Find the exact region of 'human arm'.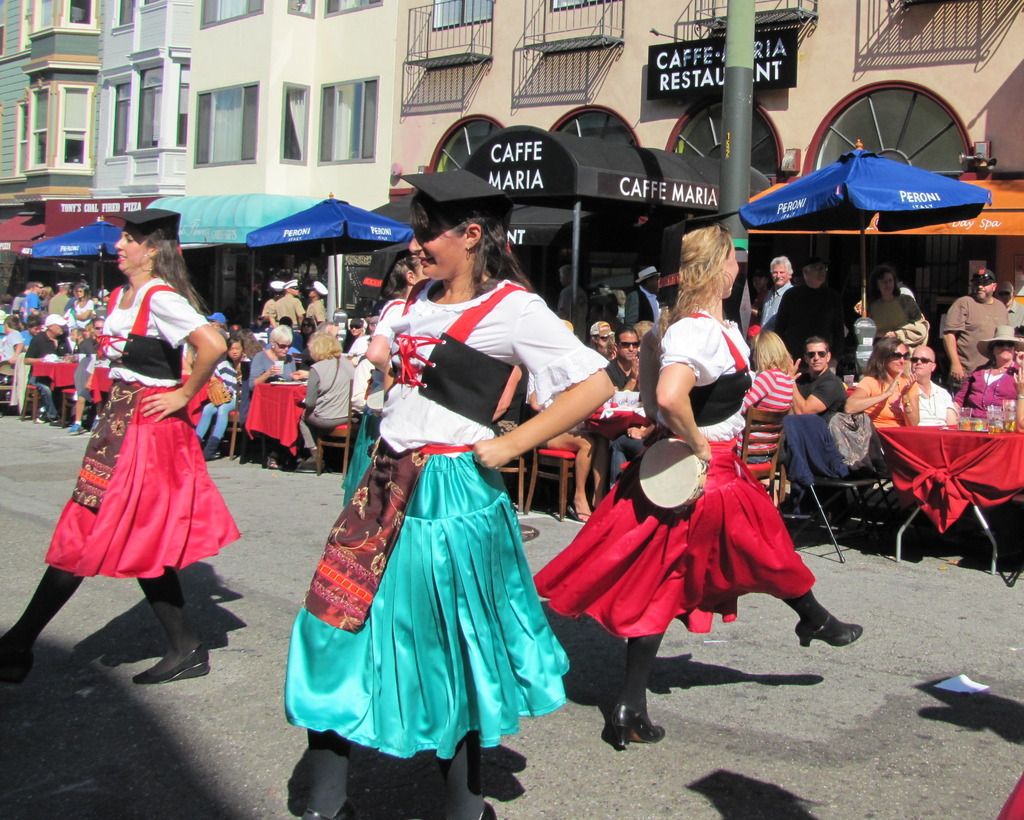
Exact region: {"x1": 646, "y1": 344, "x2": 737, "y2": 461}.
